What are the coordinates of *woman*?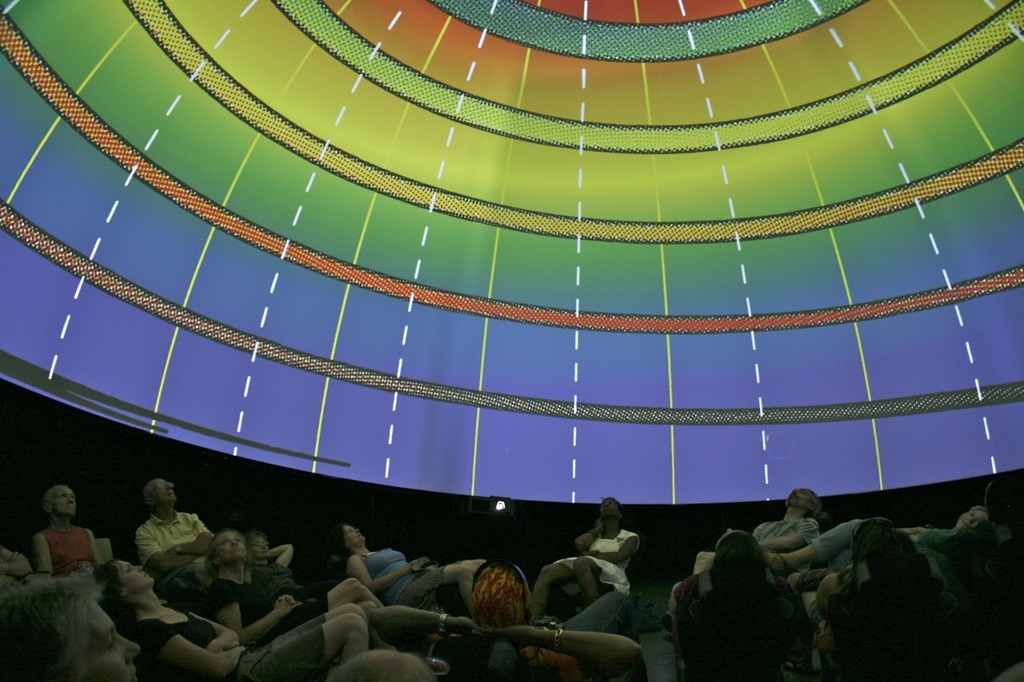
bbox=[106, 552, 372, 681].
